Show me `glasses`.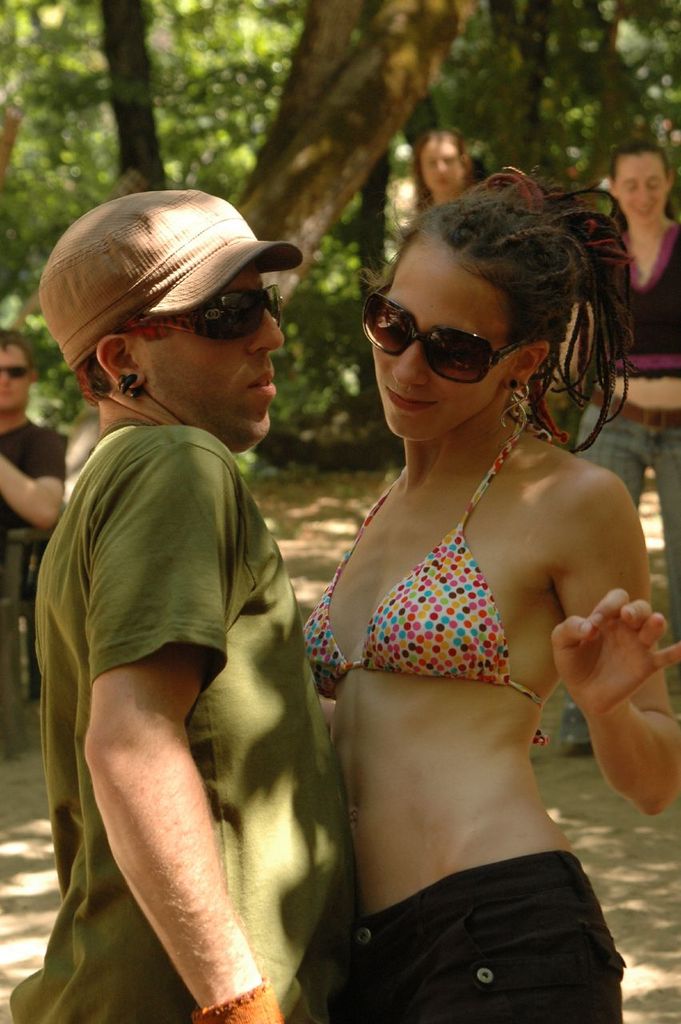
`glasses` is here: <box>122,282,284,344</box>.
